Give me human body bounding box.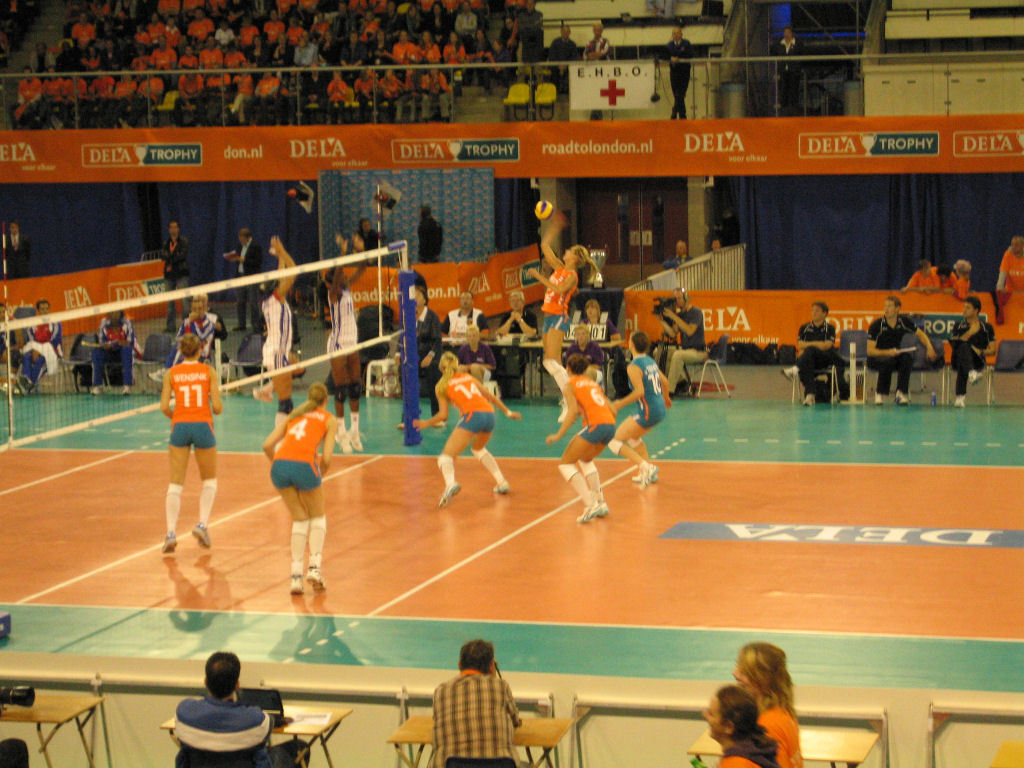
left=311, top=9, right=340, bottom=30.
